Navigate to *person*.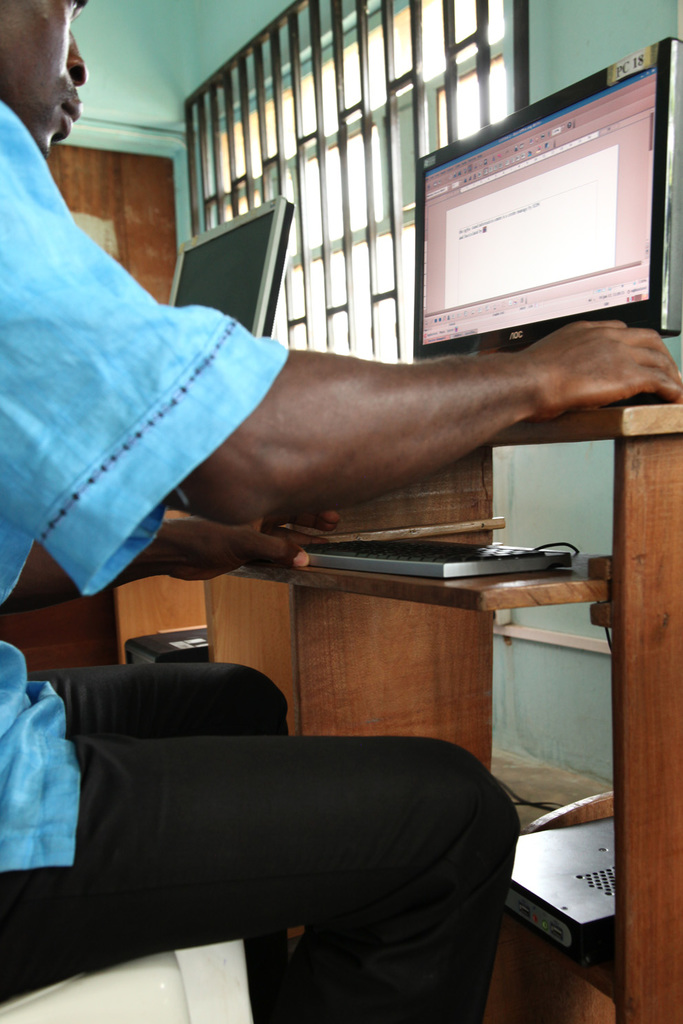
Navigation target: 0 0 682 1023.
